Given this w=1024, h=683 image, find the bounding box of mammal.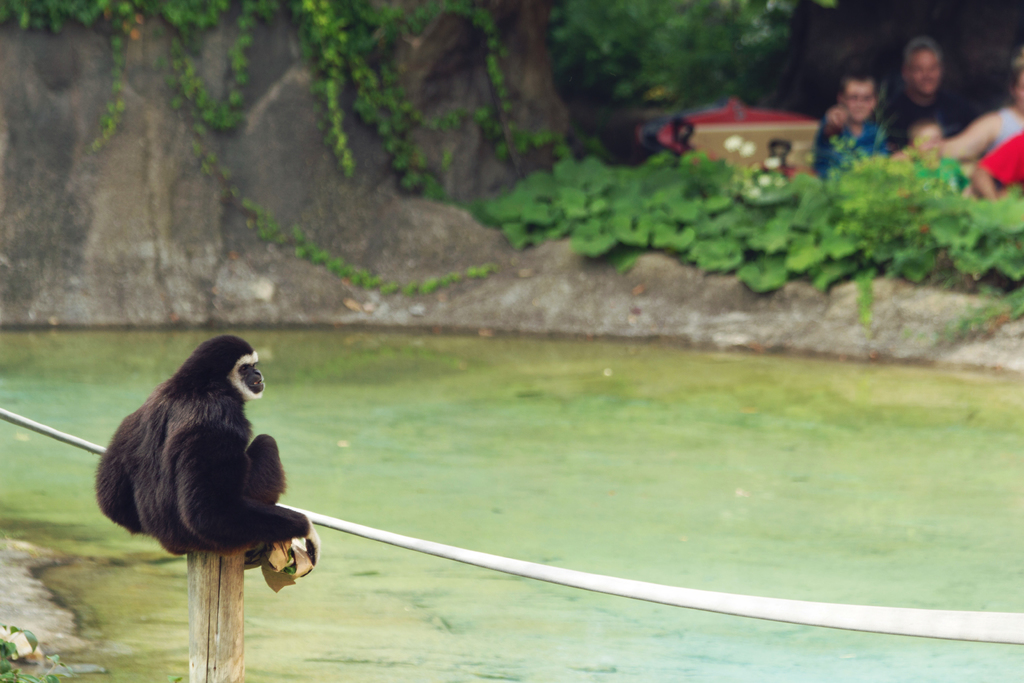
(x1=968, y1=124, x2=1023, y2=202).
